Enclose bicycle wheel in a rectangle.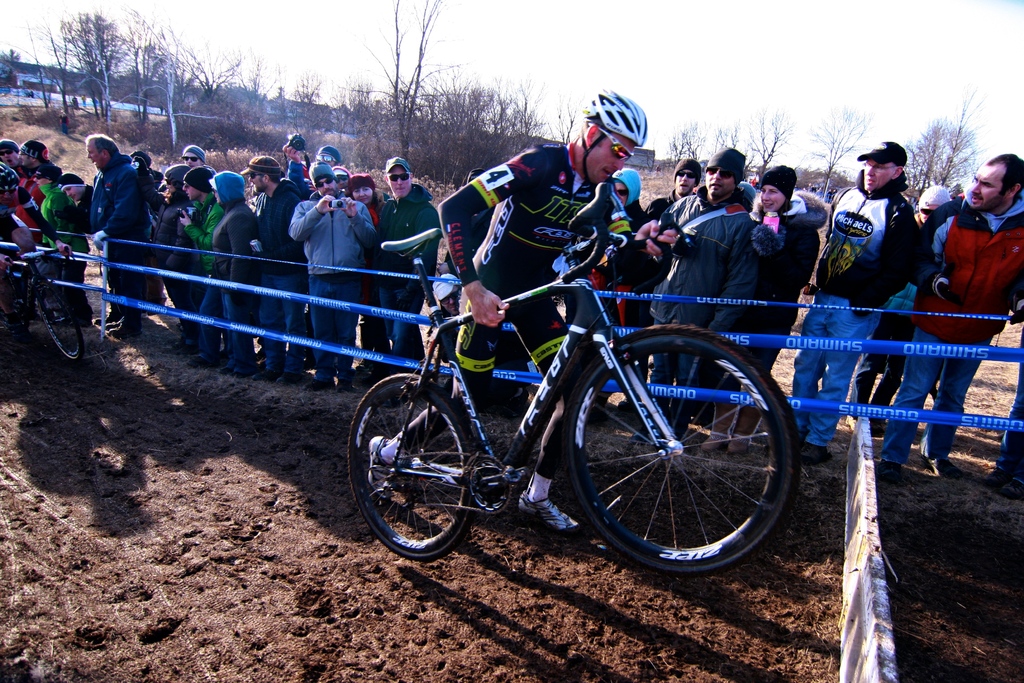
Rect(37, 286, 83, 363).
